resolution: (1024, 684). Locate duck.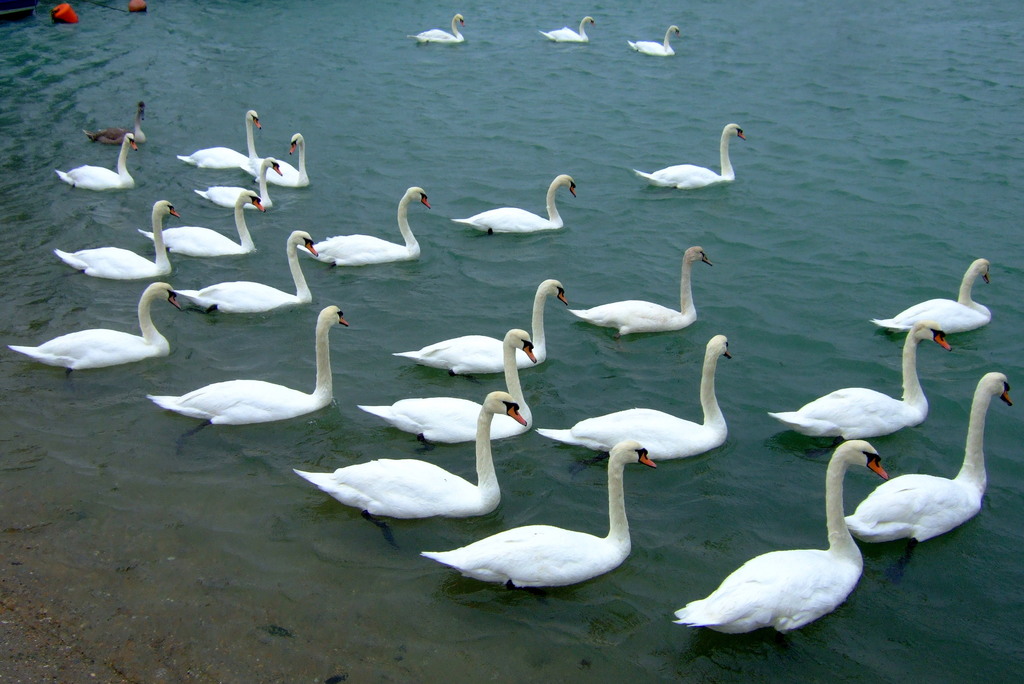
[221, 129, 321, 192].
